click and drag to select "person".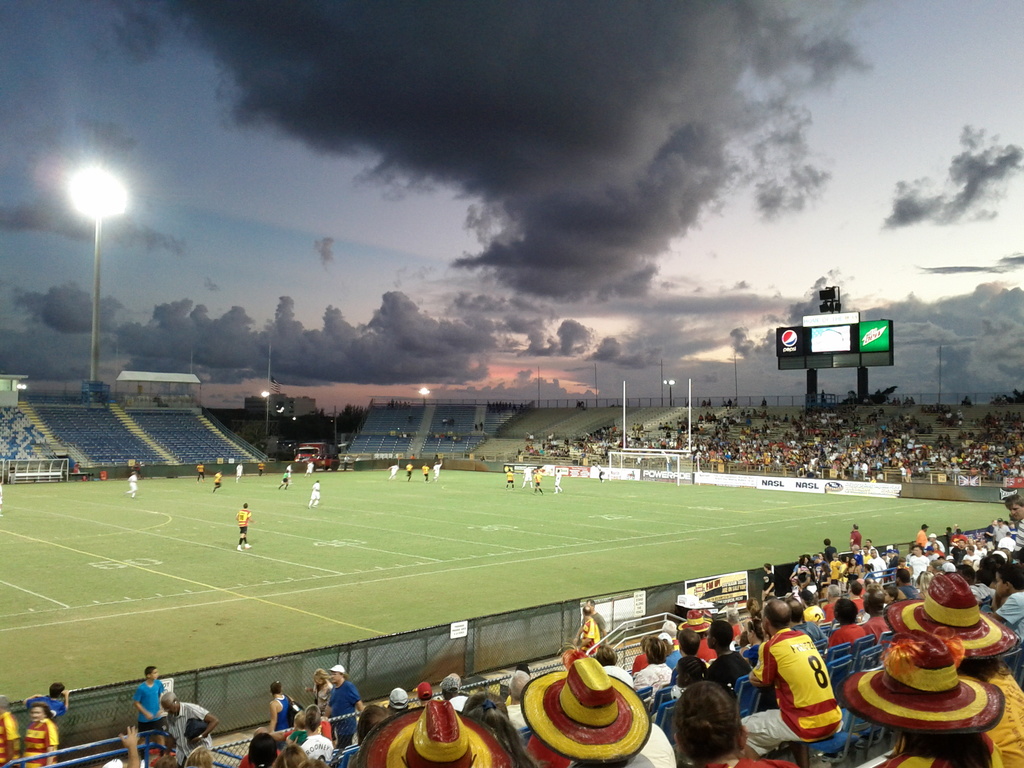
Selection: 279/472/289/490.
